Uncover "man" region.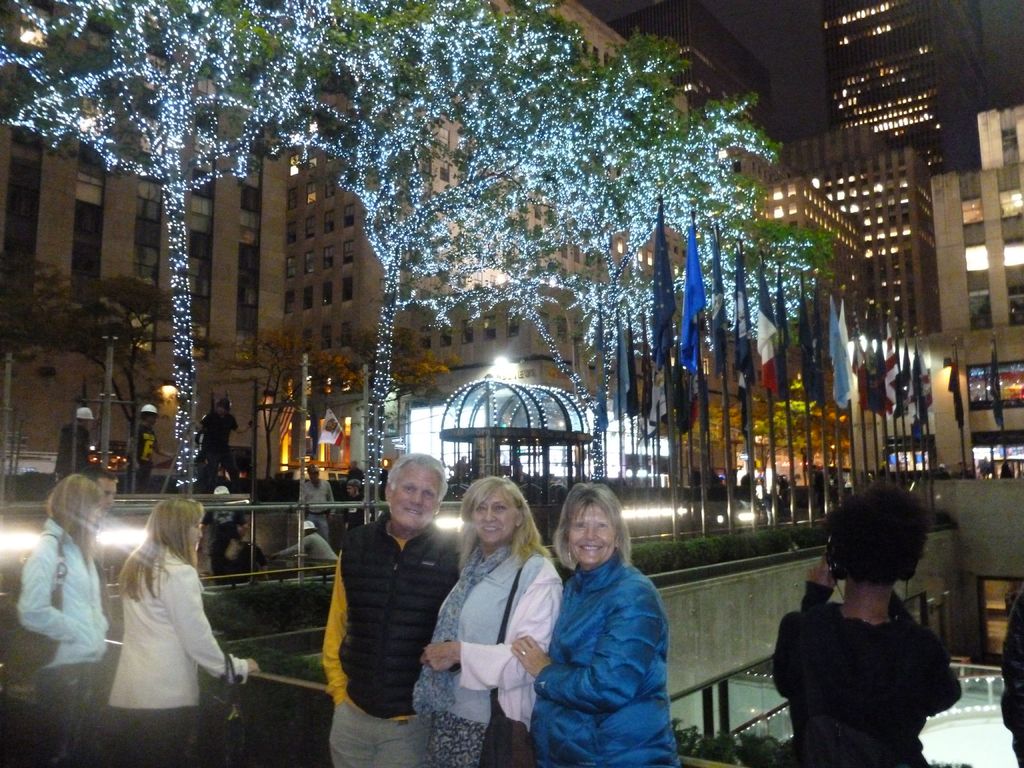
Uncovered: Rect(314, 453, 454, 736).
